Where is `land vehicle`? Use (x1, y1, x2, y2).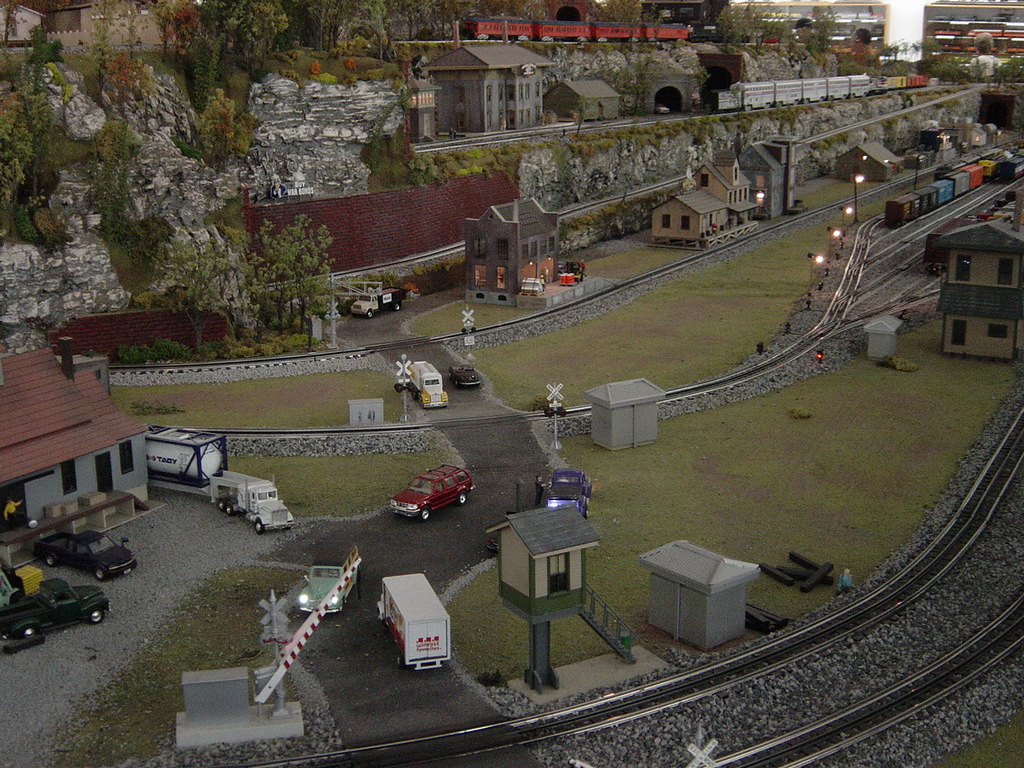
(33, 528, 139, 582).
